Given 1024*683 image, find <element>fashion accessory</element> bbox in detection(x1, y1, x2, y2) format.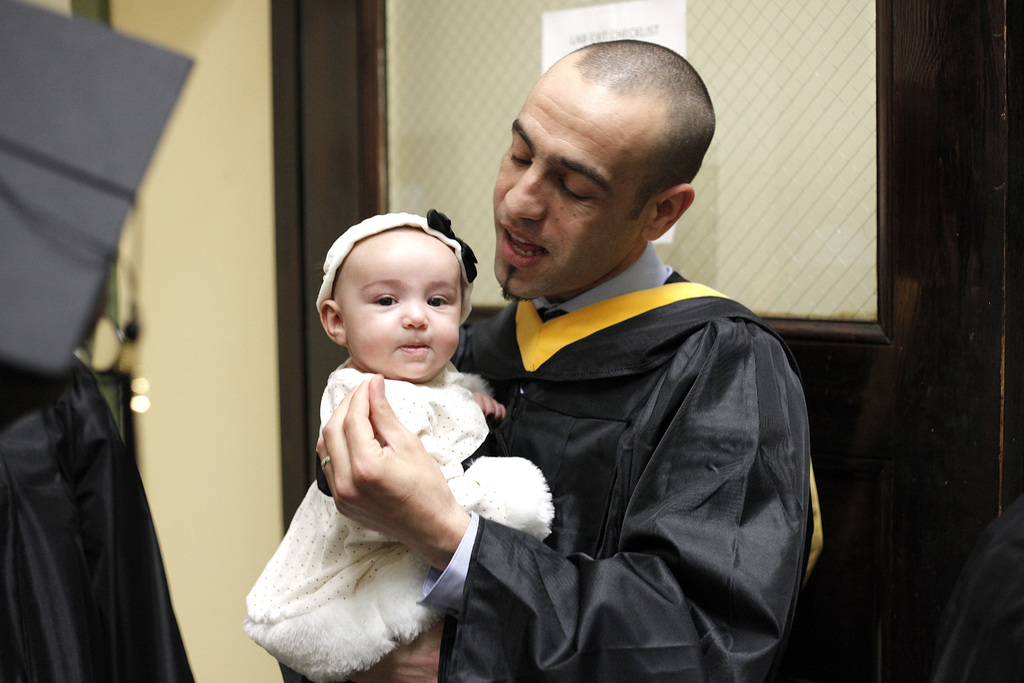
detection(316, 210, 479, 325).
